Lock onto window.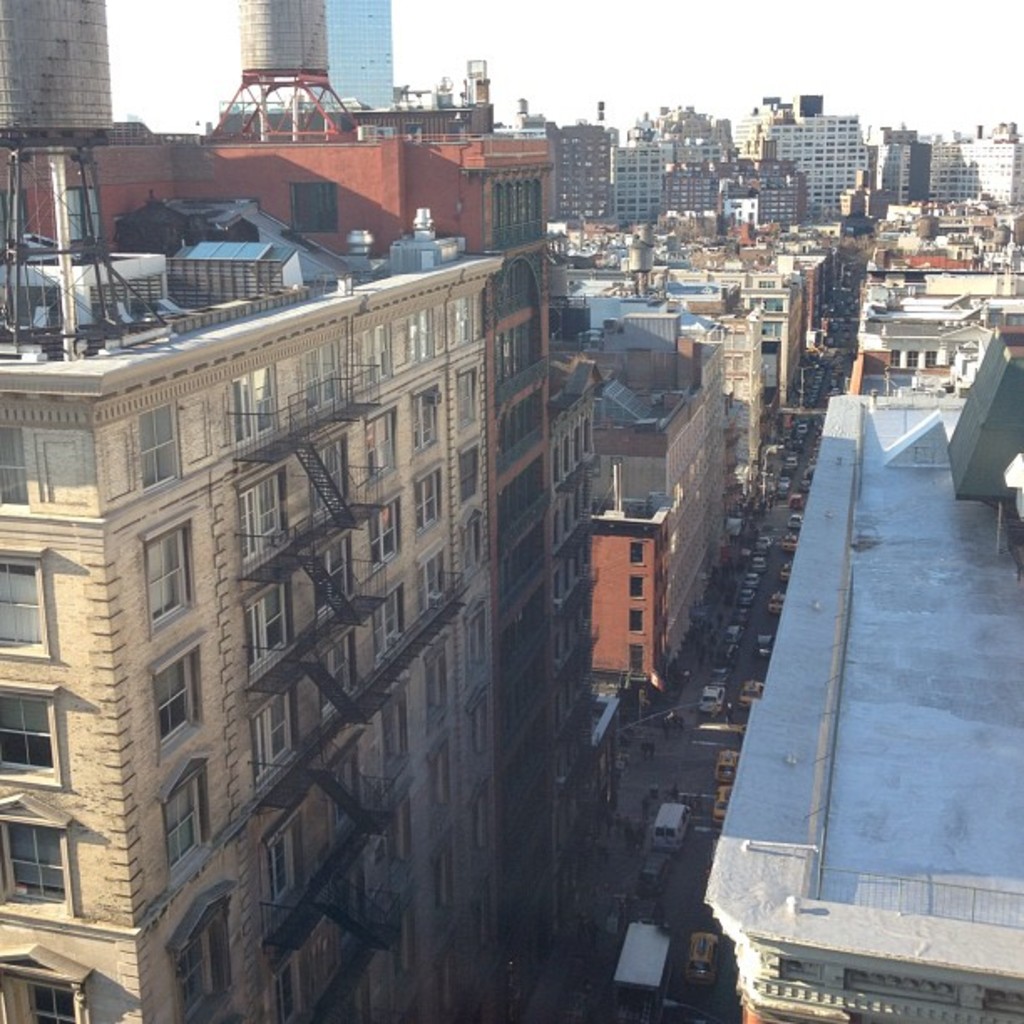
Locked: (x1=238, y1=581, x2=301, y2=659).
